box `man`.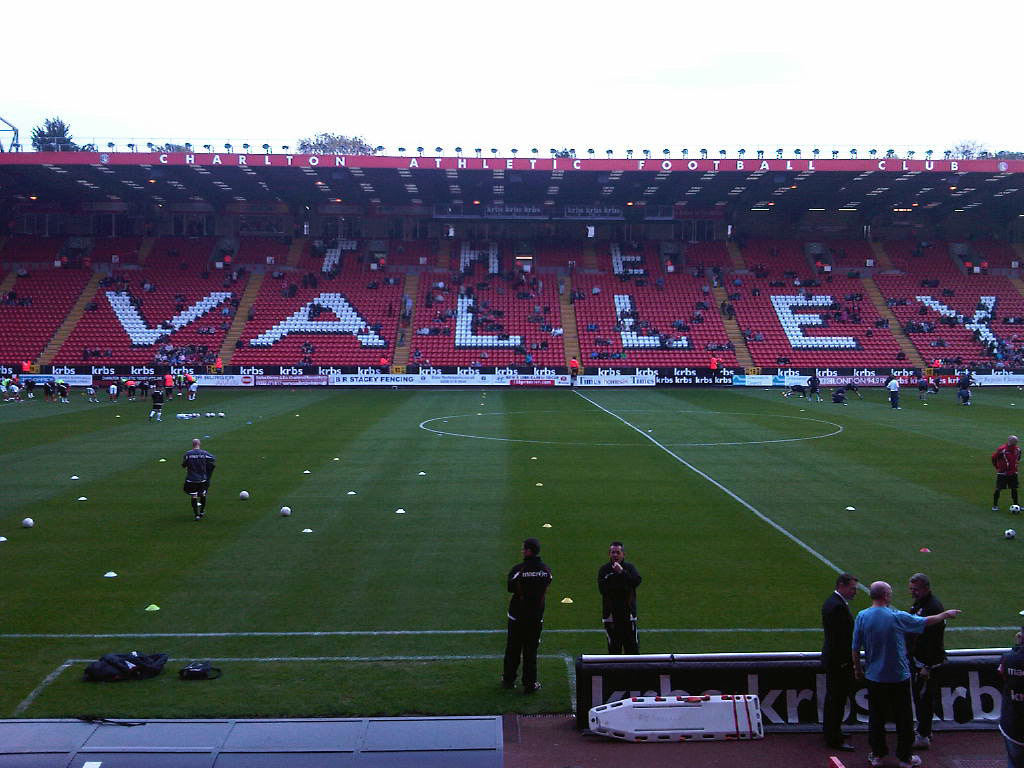
[847,576,958,767].
